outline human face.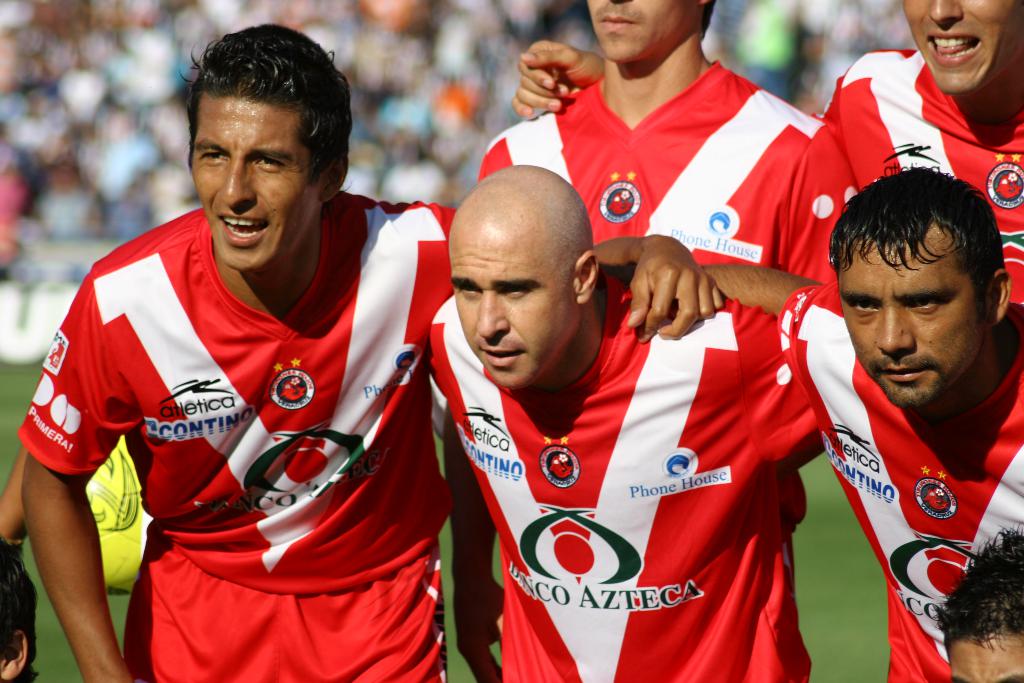
Outline: left=898, top=0, right=1023, bottom=92.
